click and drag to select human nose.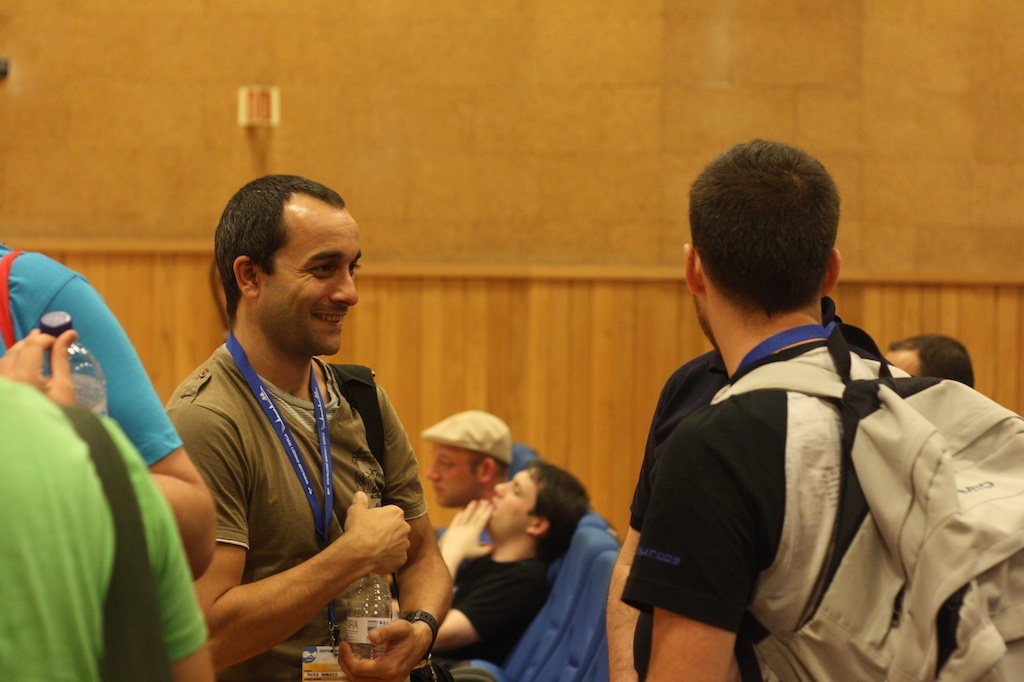
Selection: box=[424, 459, 442, 480].
